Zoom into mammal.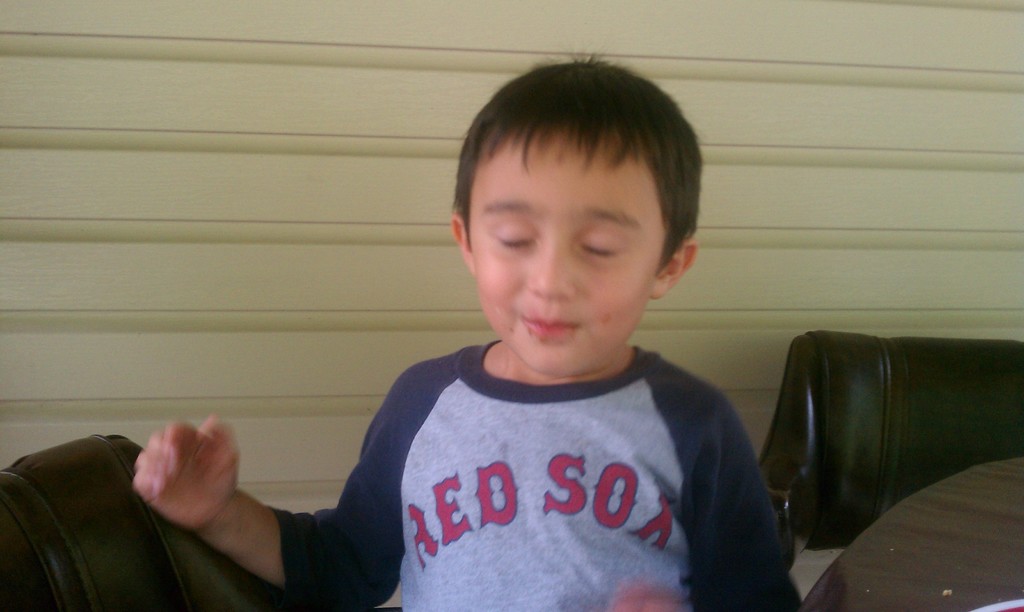
Zoom target: crop(237, 108, 815, 594).
